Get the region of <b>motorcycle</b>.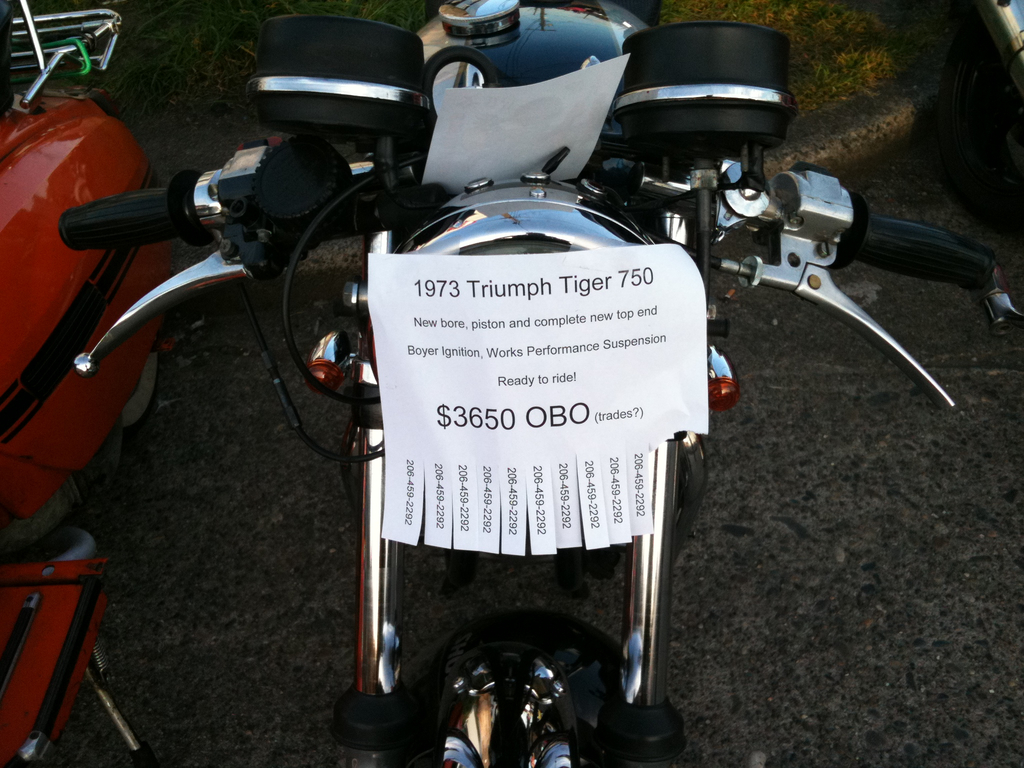
(47,32,846,767).
